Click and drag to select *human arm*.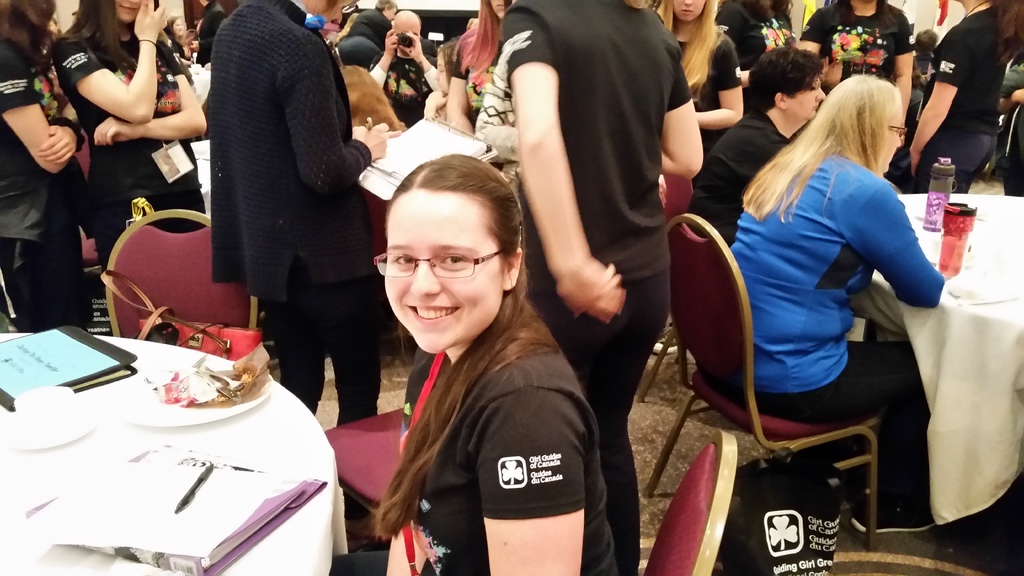
Selection: <region>50, 0, 175, 126</region>.
